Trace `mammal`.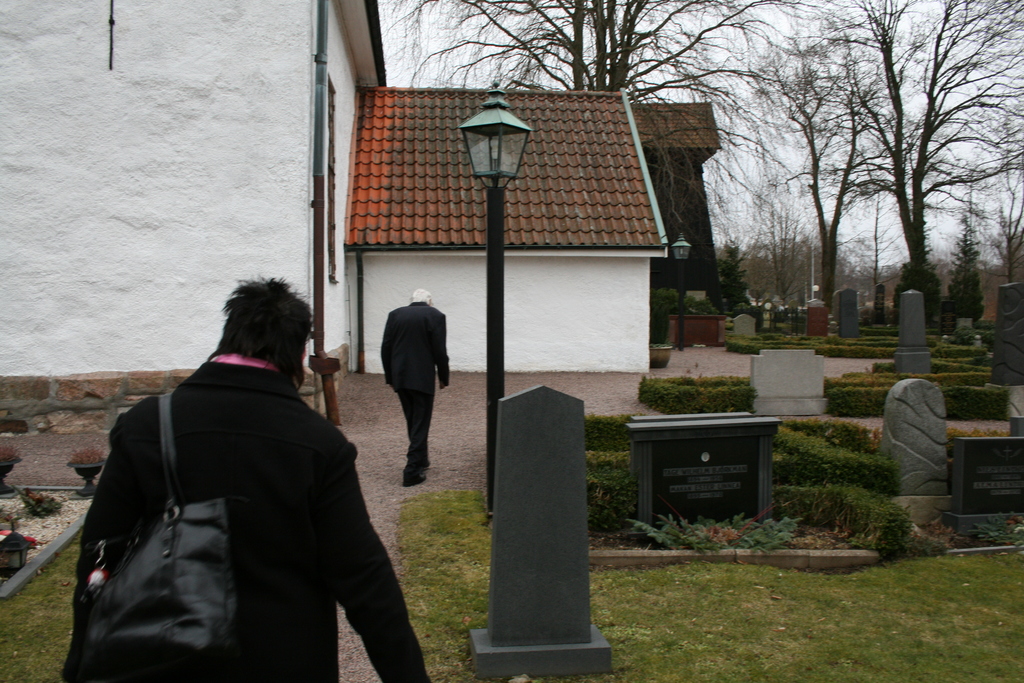
Traced to (379, 286, 452, 488).
